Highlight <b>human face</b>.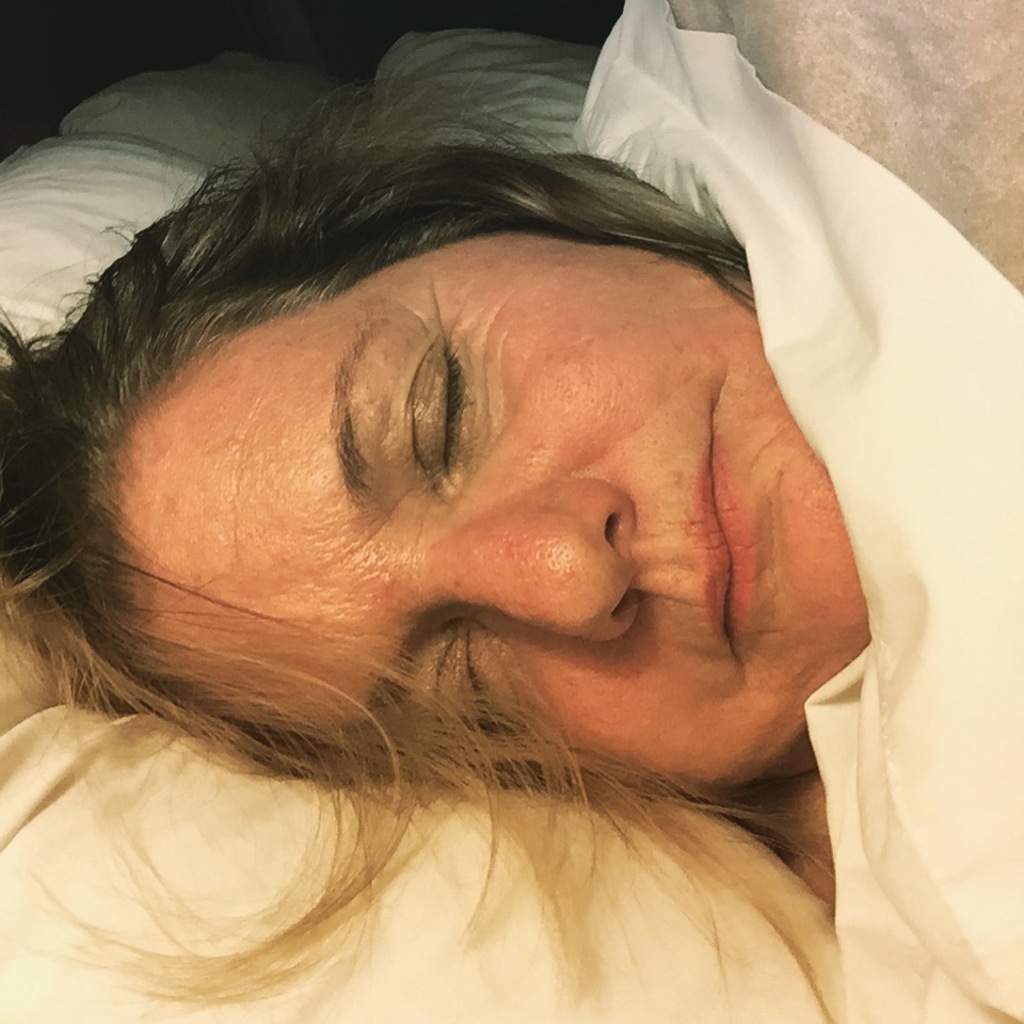
Highlighted region: l=102, t=227, r=878, b=785.
